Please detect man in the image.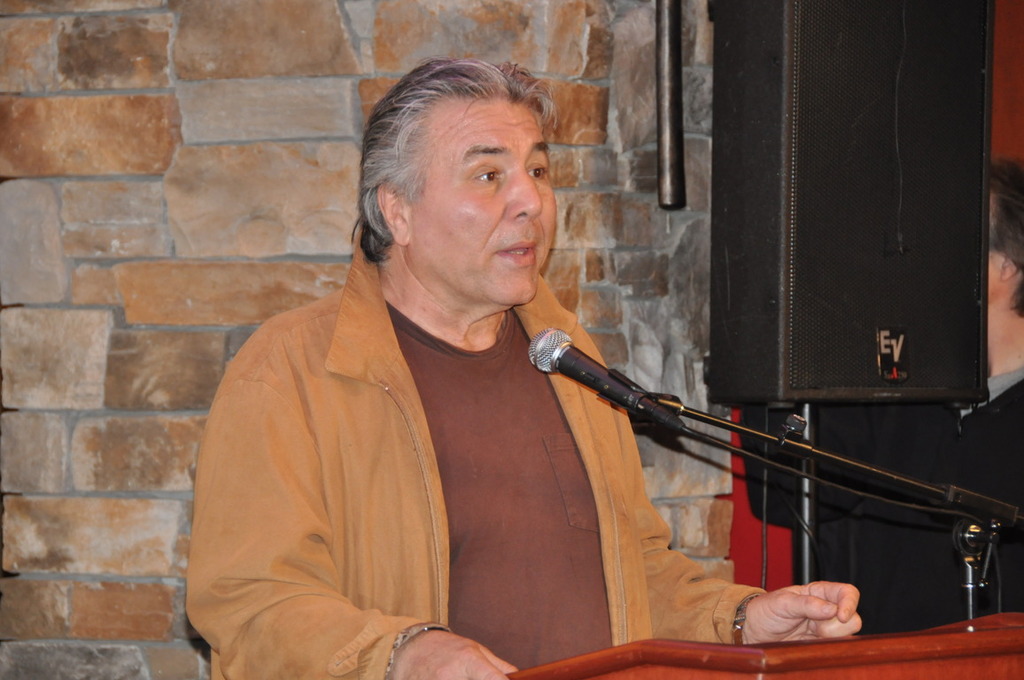
<region>732, 156, 1023, 635</region>.
